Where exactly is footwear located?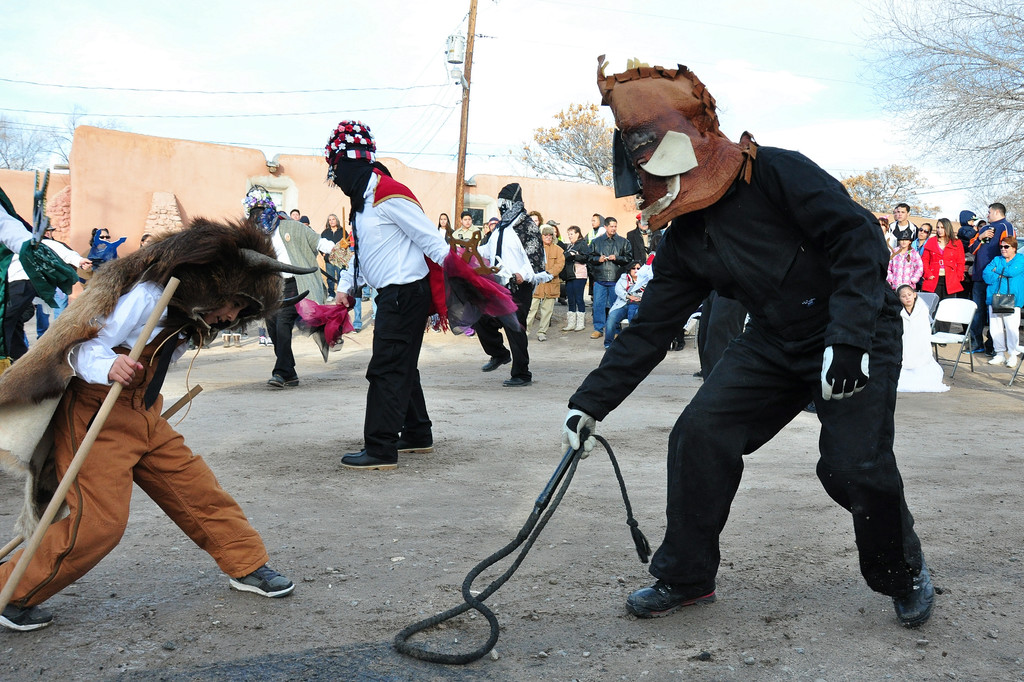
Its bounding box is box=[340, 447, 396, 472].
